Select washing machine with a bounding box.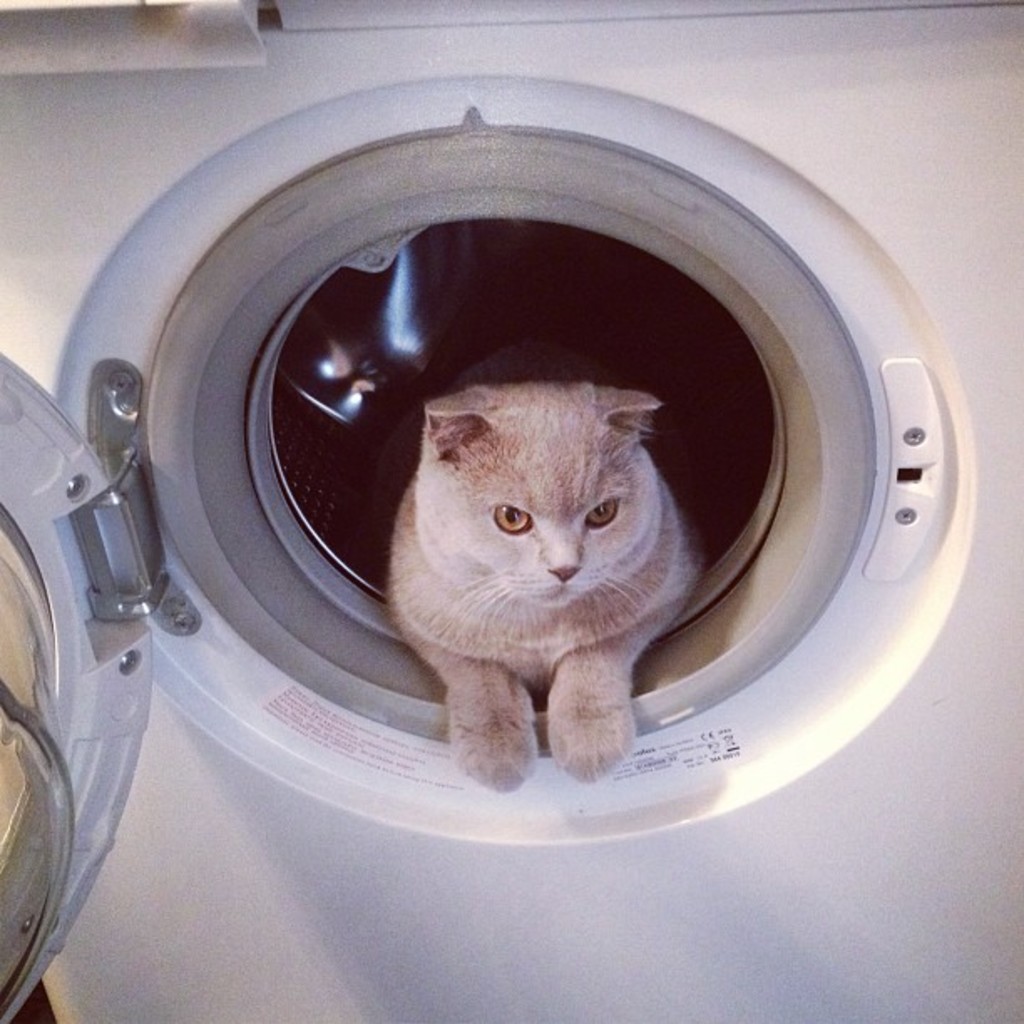
[0,0,1022,1022].
